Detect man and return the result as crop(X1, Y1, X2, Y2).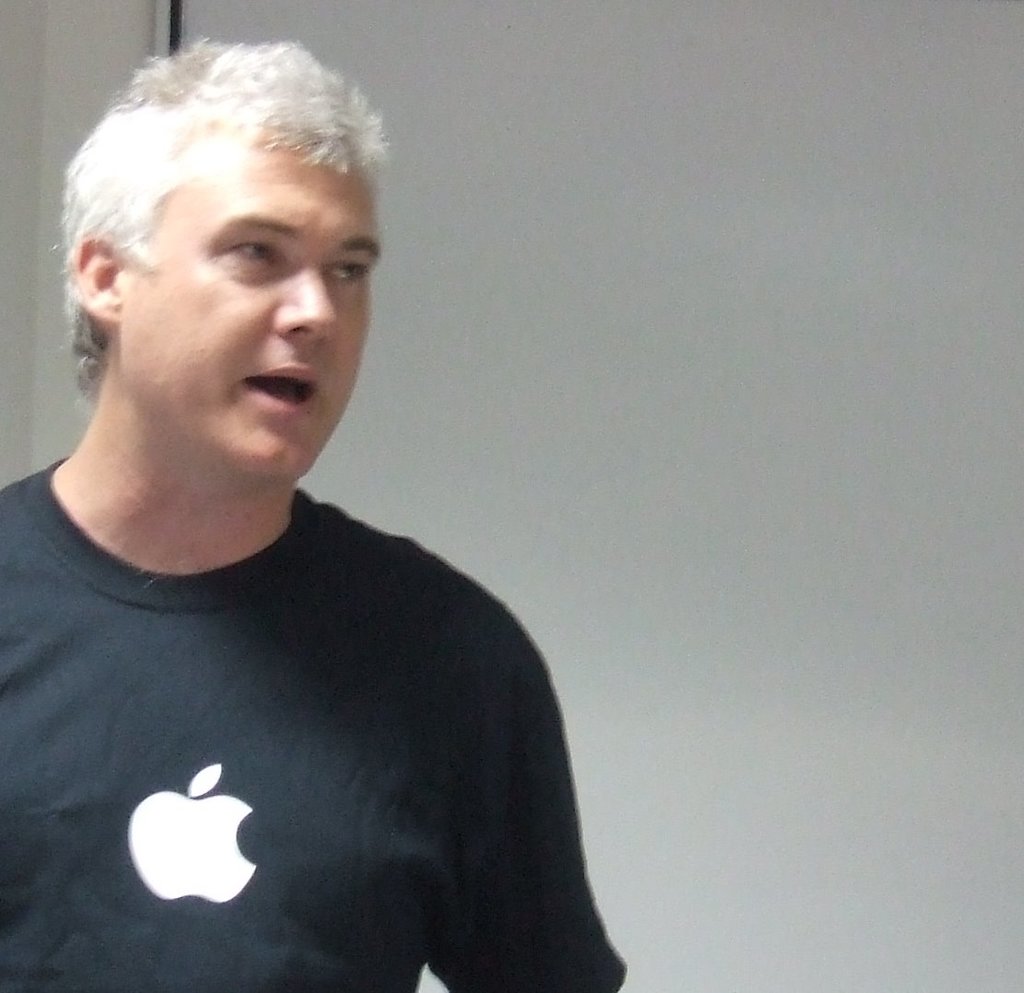
crop(7, 30, 659, 988).
